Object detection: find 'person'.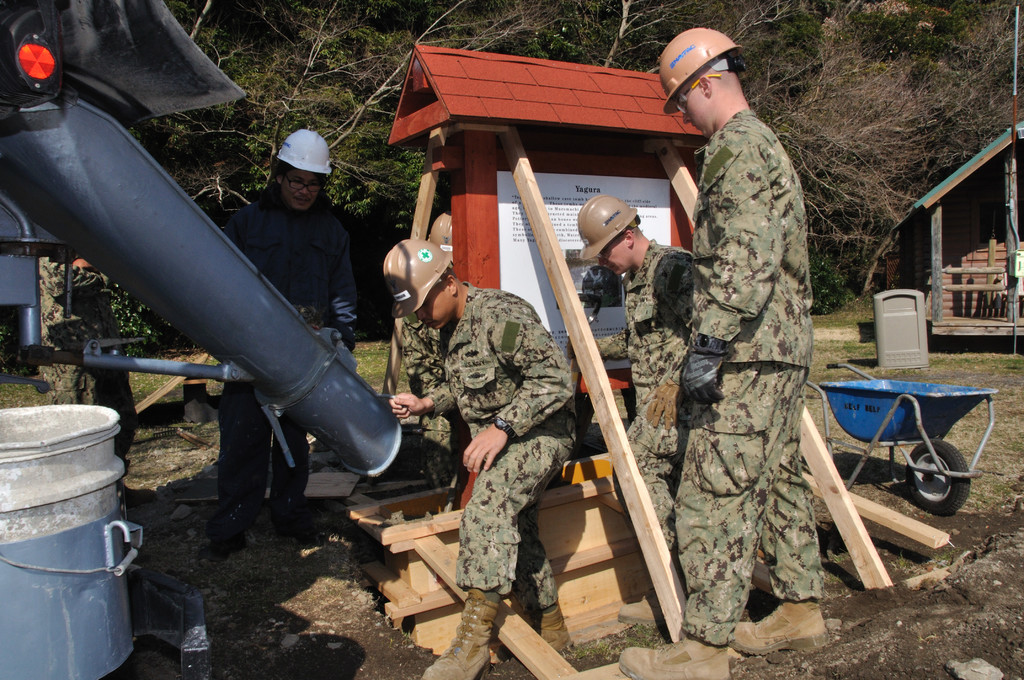
bbox=[384, 239, 577, 679].
